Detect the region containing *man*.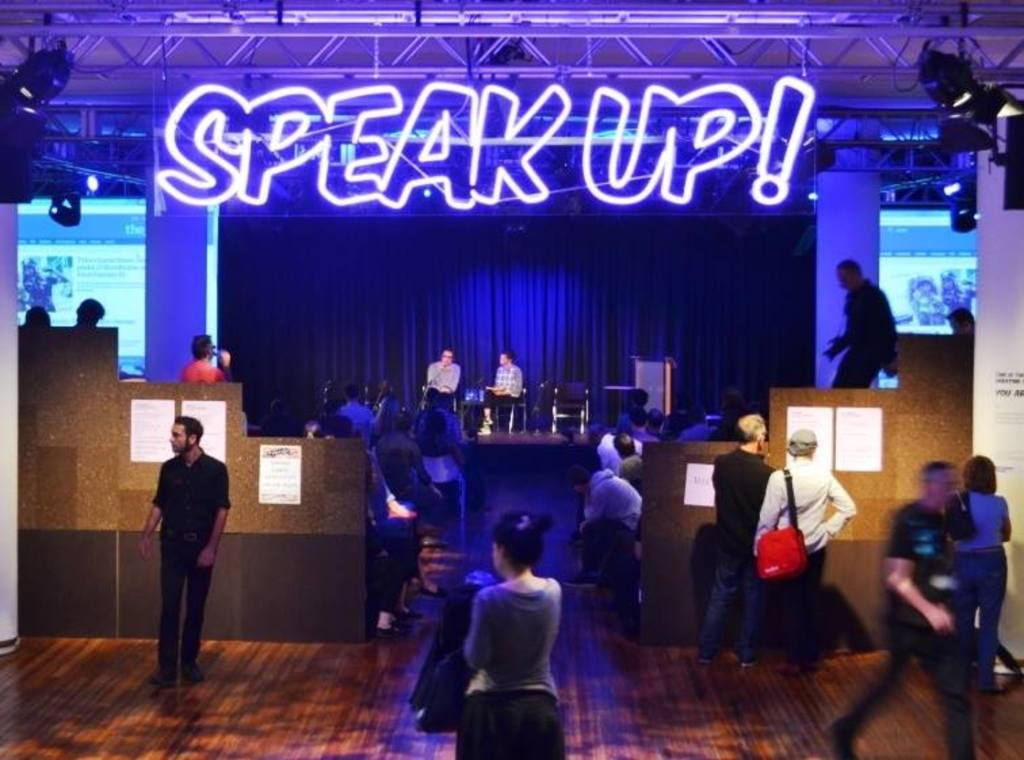
left=127, top=410, right=229, bottom=695.
